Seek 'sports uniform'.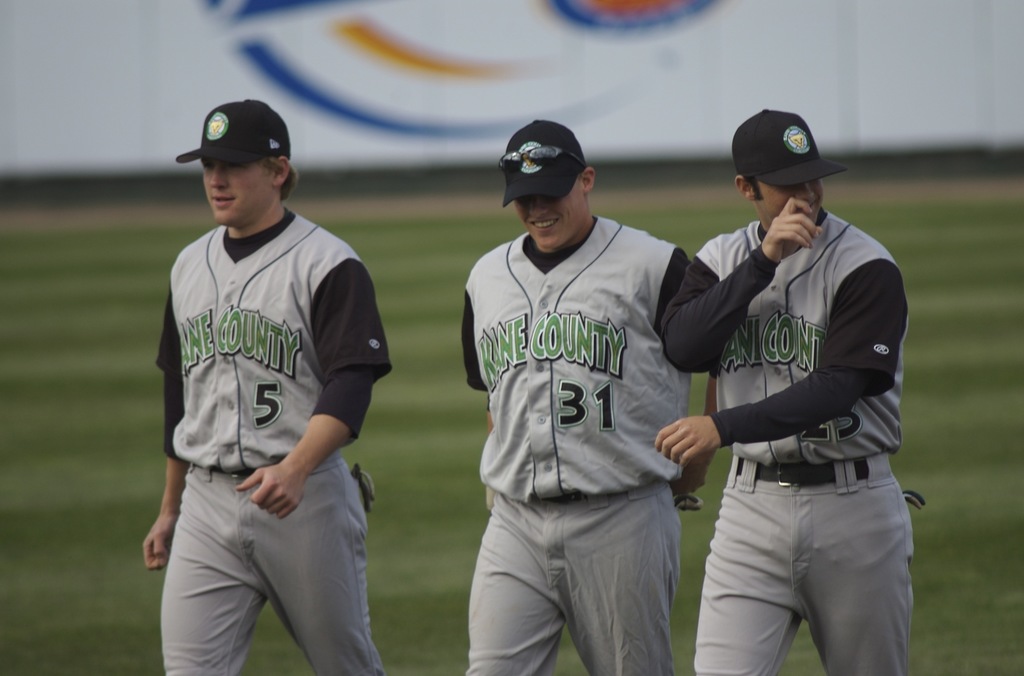
bbox(160, 198, 391, 675).
